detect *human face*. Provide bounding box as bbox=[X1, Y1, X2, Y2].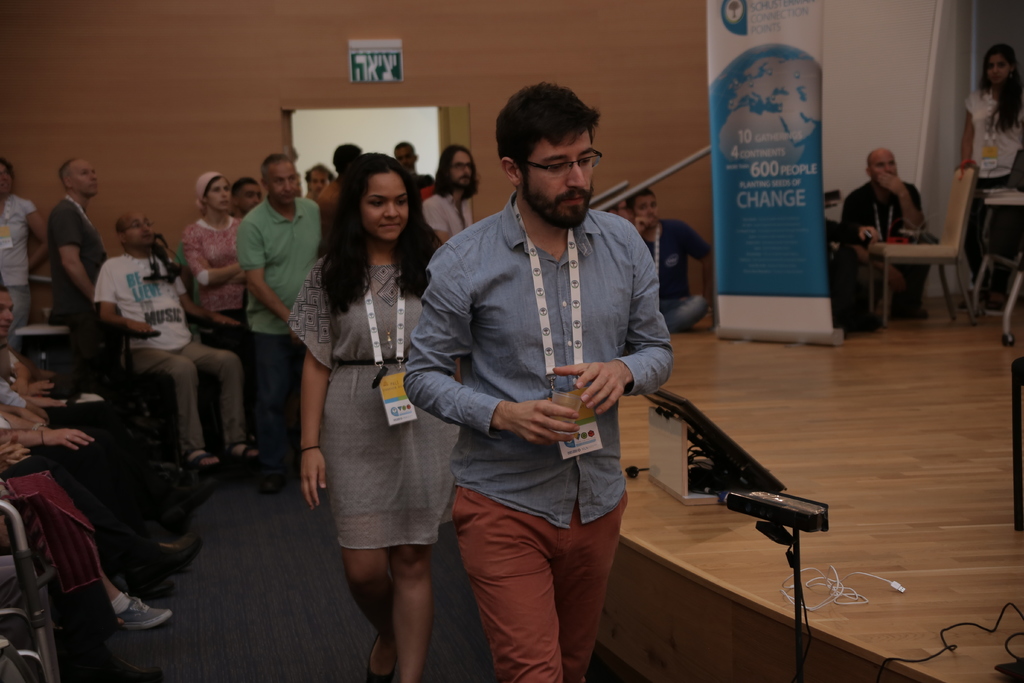
bbox=[989, 53, 1010, 83].
